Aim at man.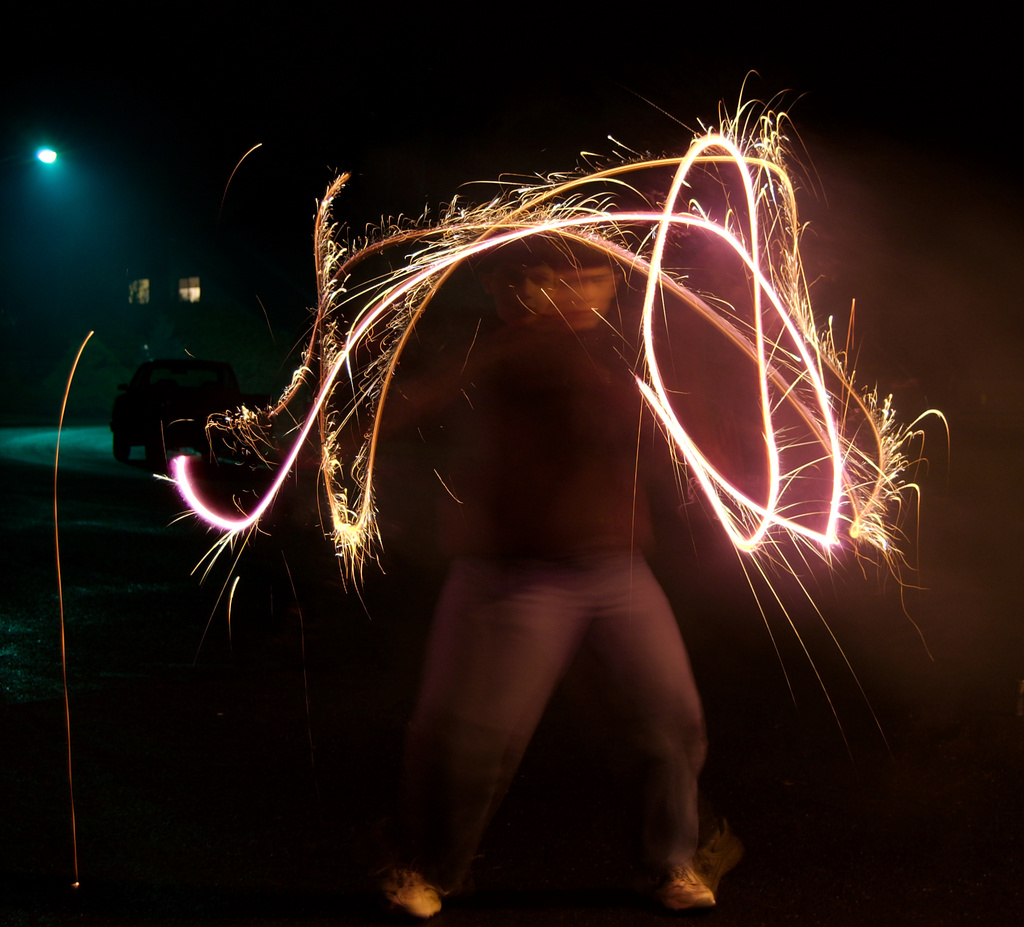
Aimed at [314,221,728,926].
